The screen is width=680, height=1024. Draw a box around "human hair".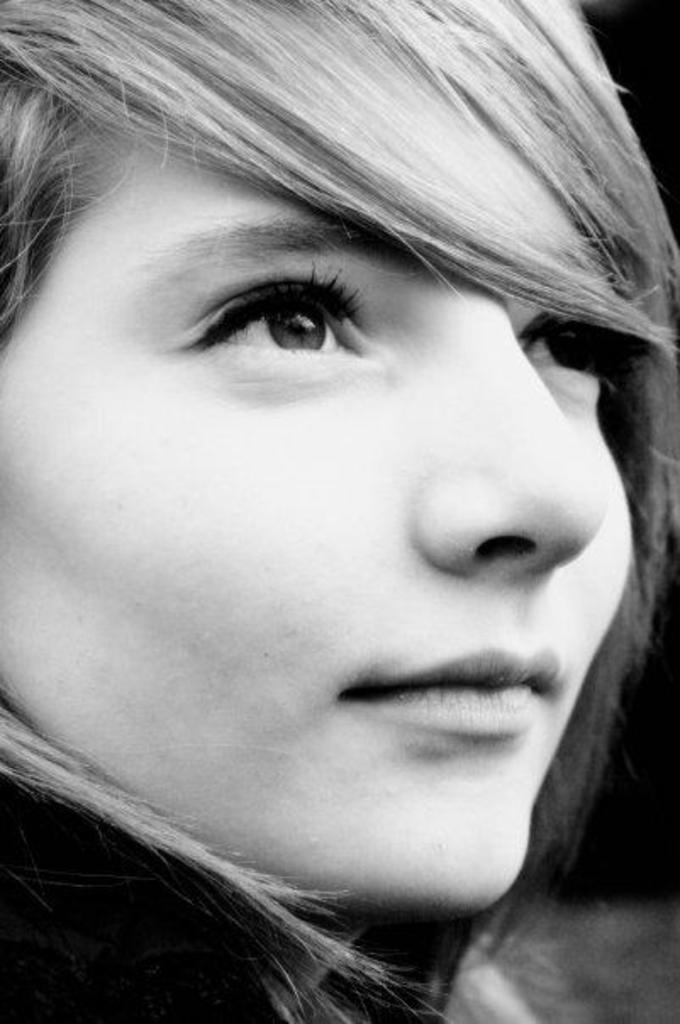
<region>0, 0, 678, 1022</region>.
